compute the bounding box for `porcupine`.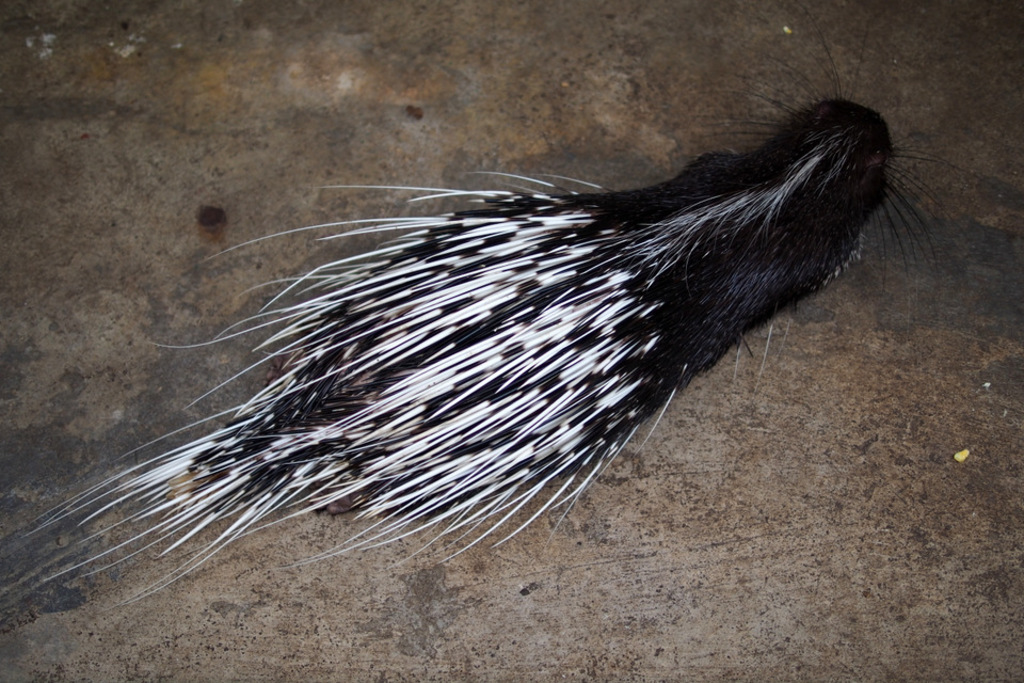
bbox=(0, 6, 985, 625).
